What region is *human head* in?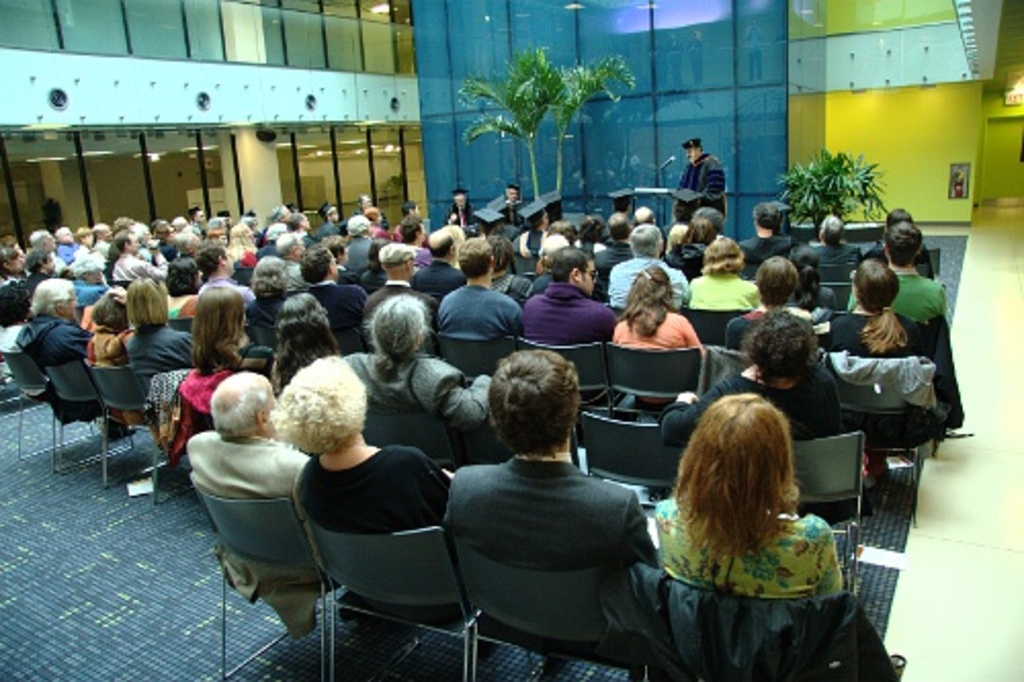
<box>35,276,78,324</box>.
